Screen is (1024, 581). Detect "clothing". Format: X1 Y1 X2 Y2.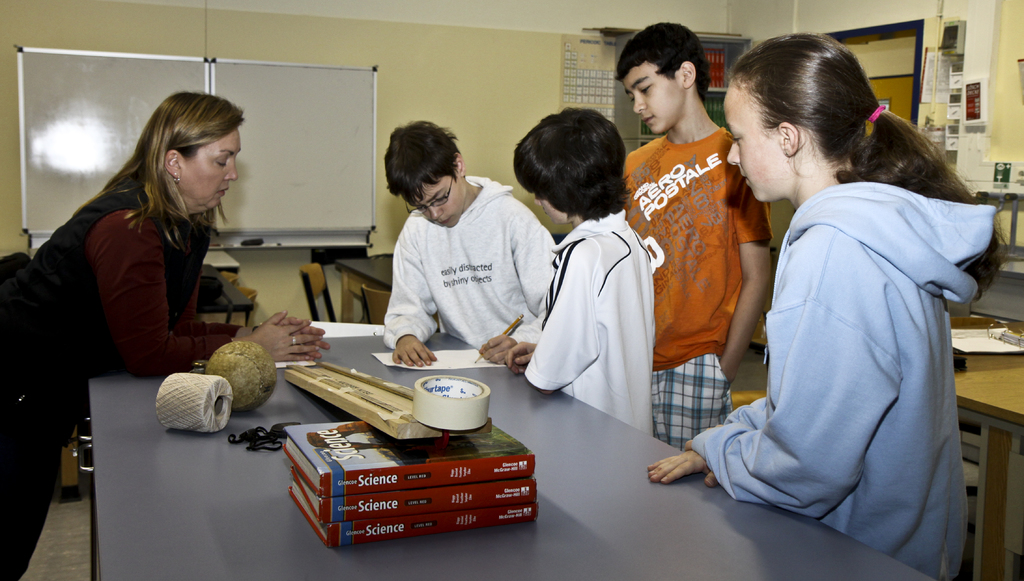
530 222 660 454.
